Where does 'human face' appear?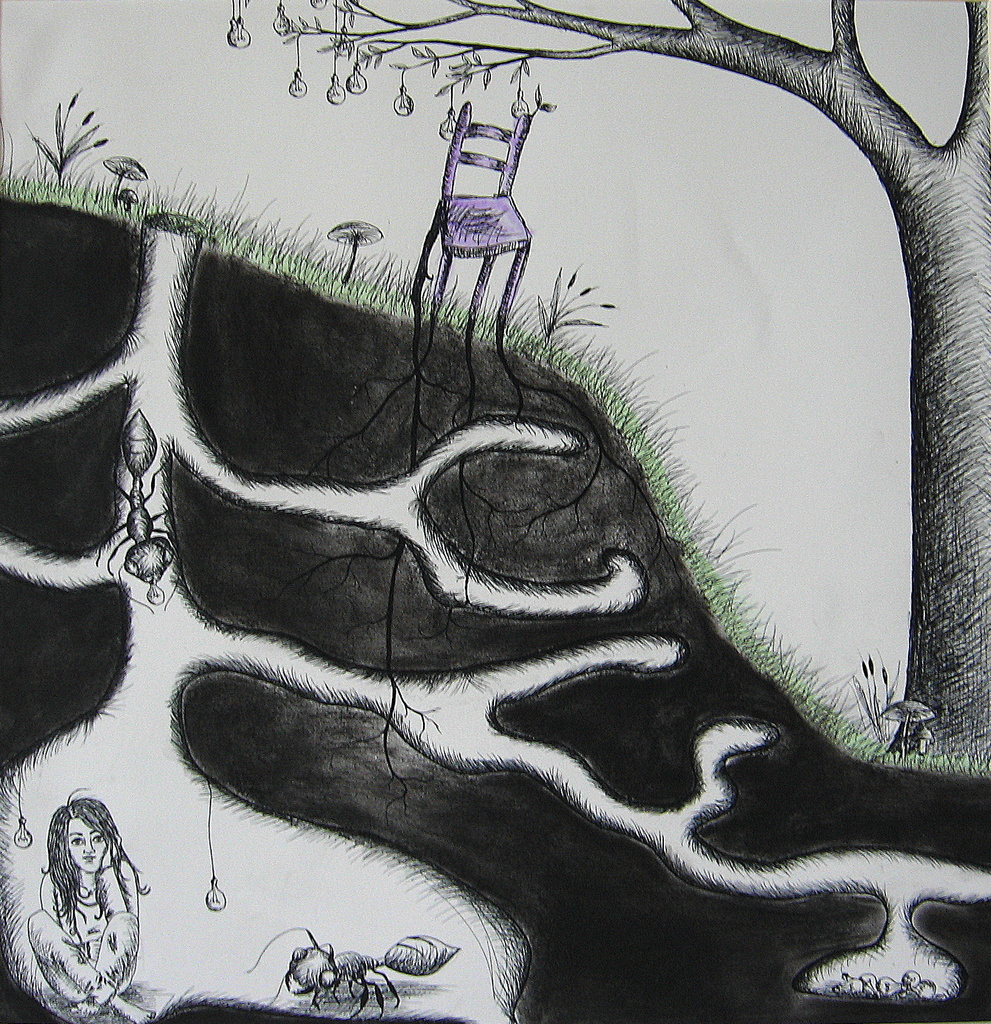
Appears at <bbox>69, 822, 110, 874</bbox>.
